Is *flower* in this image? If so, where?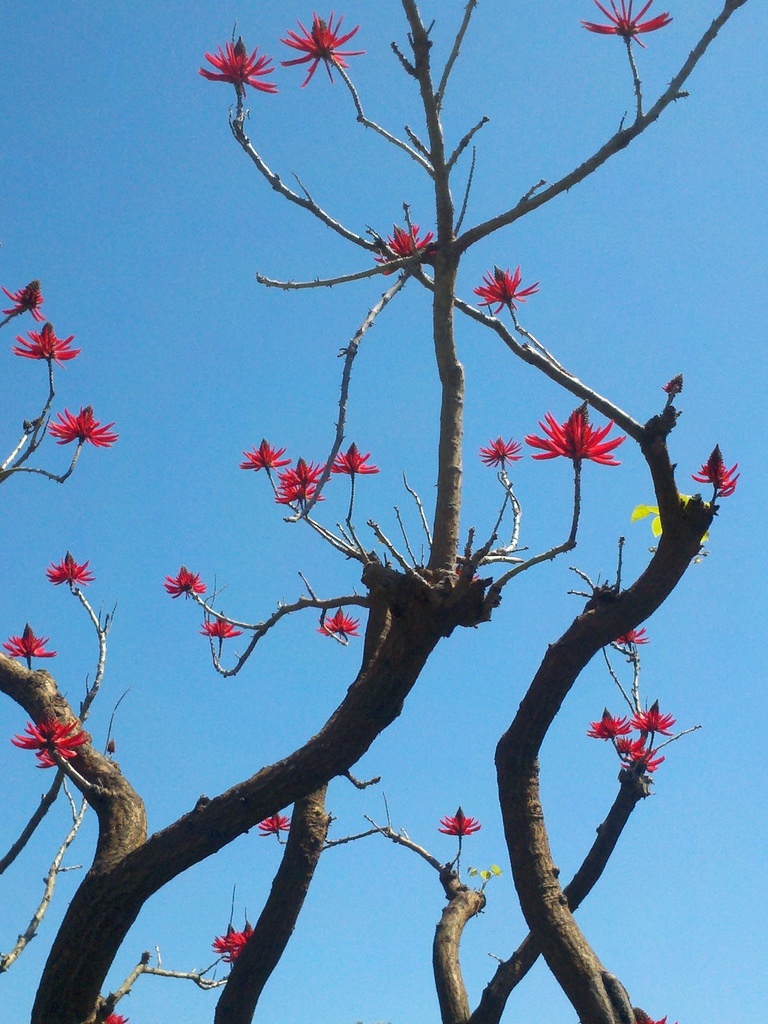
Yes, at box(98, 1008, 131, 1023).
